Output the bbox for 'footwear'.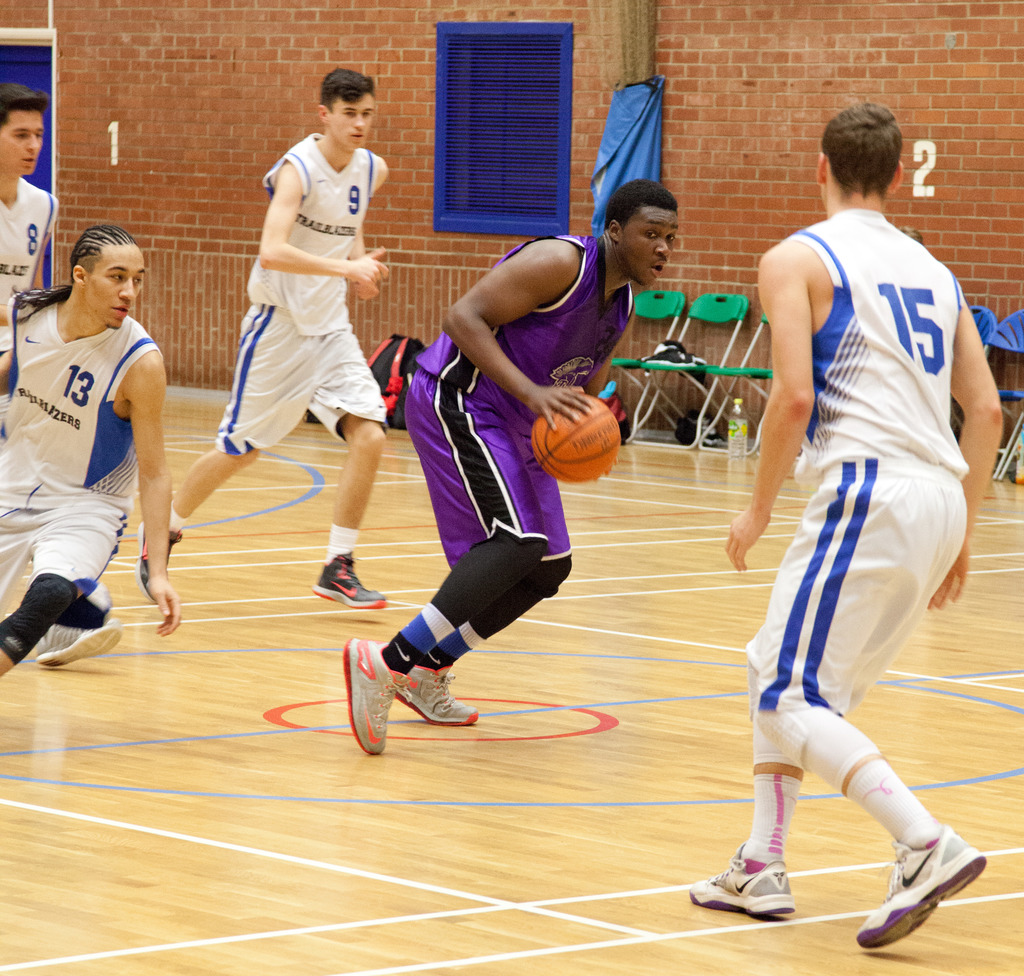
335, 631, 394, 768.
